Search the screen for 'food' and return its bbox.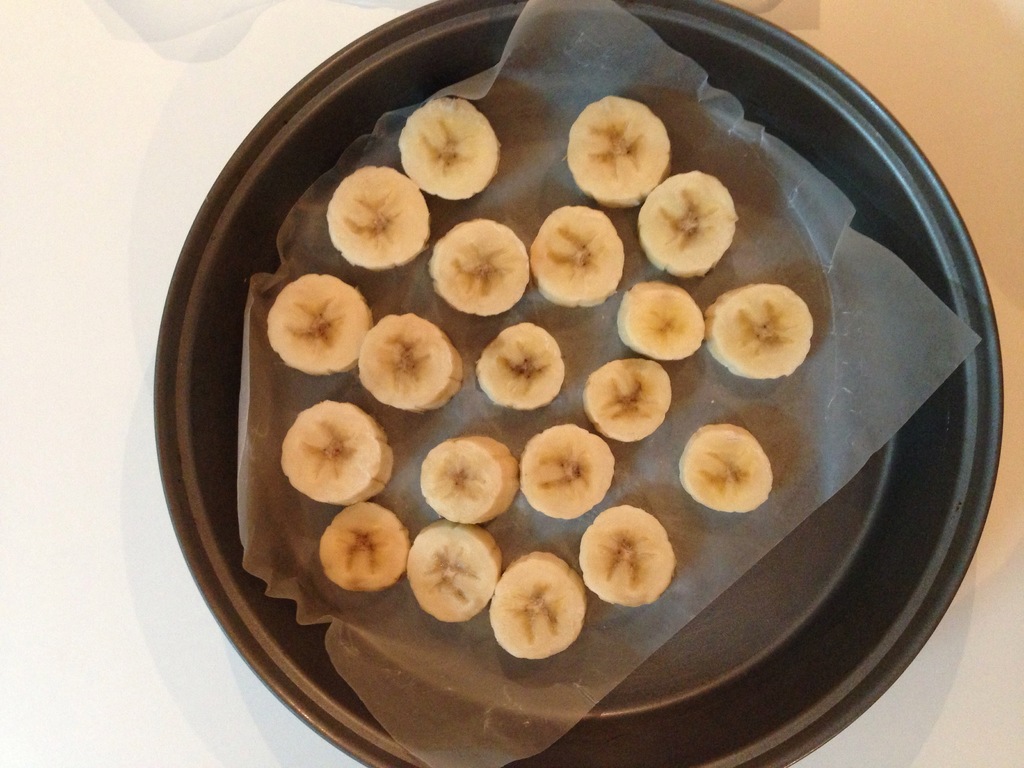
Found: bbox=(579, 353, 673, 447).
